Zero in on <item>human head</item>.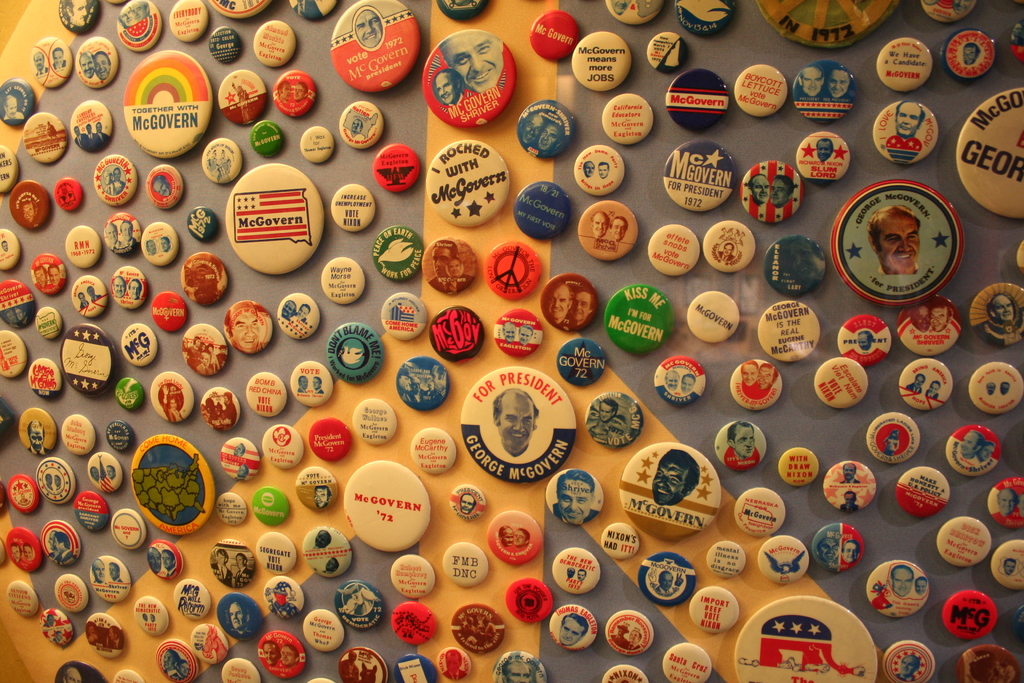
Zeroed in: region(436, 68, 467, 103).
